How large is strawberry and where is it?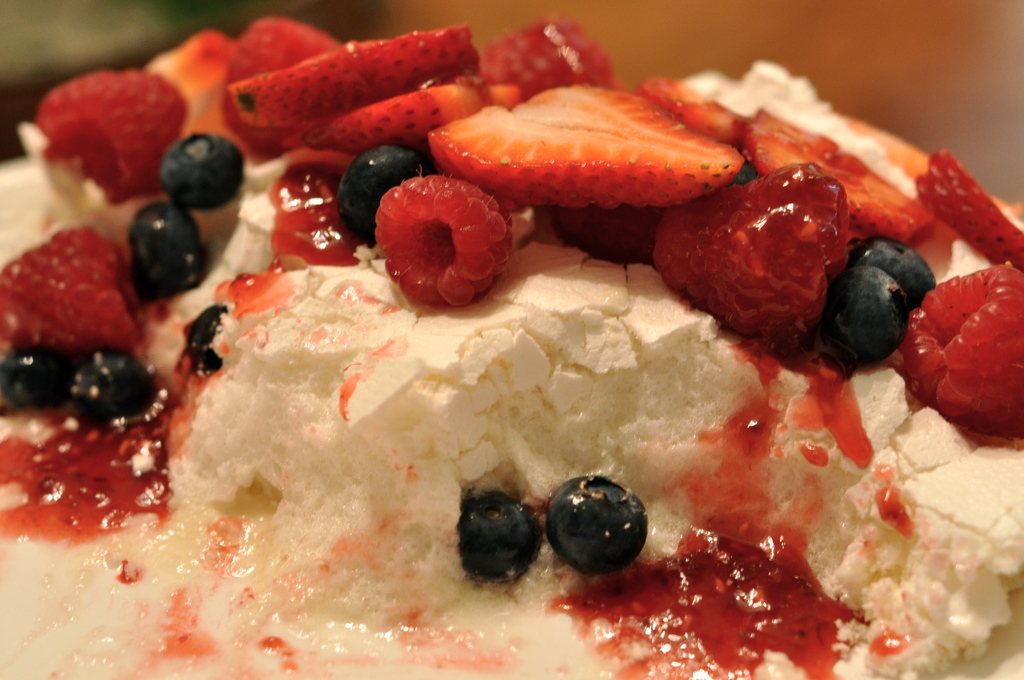
Bounding box: {"x1": 902, "y1": 154, "x2": 1023, "y2": 261}.
